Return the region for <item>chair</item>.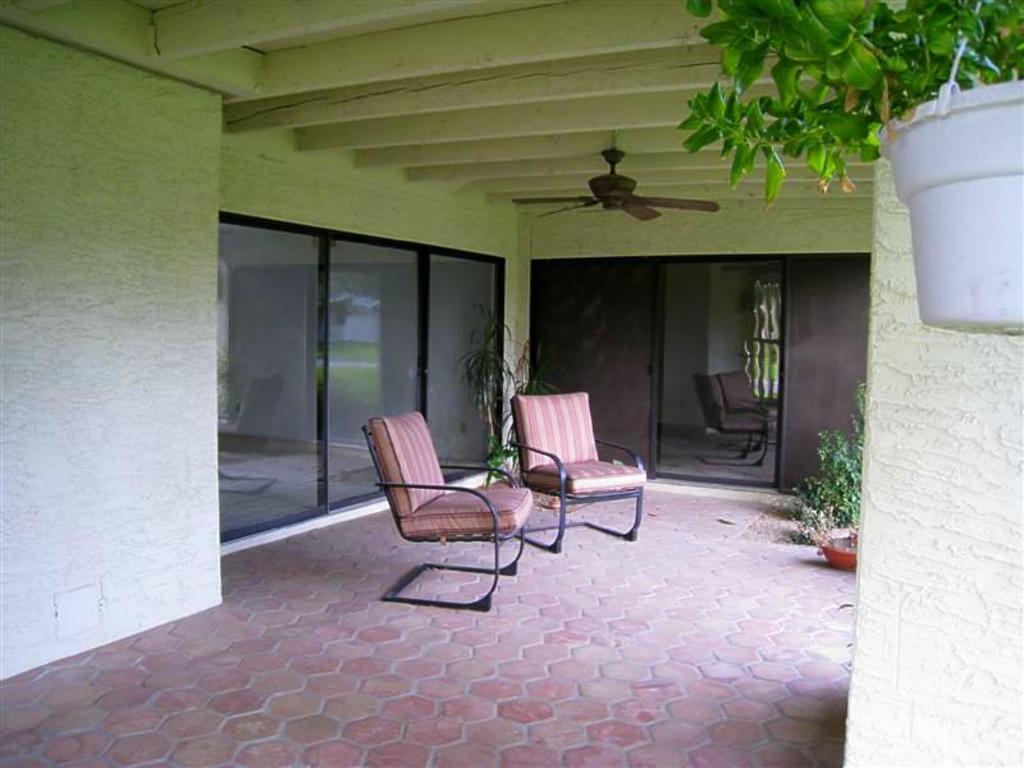
511 392 646 553.
